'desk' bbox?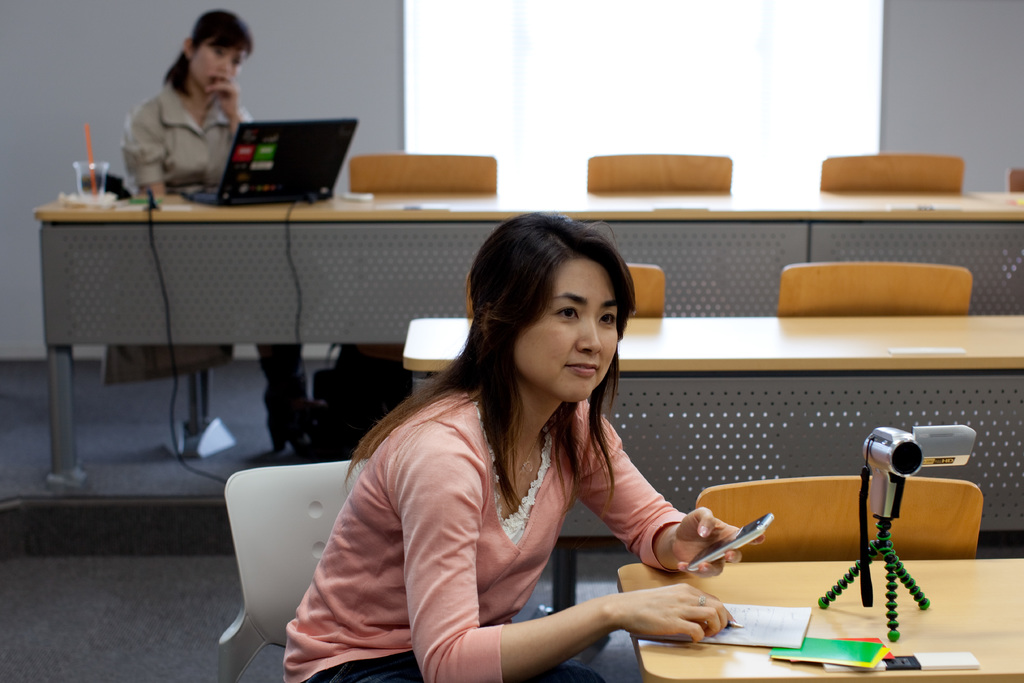
(left=31, top=188, right=1023, bottom=490)
